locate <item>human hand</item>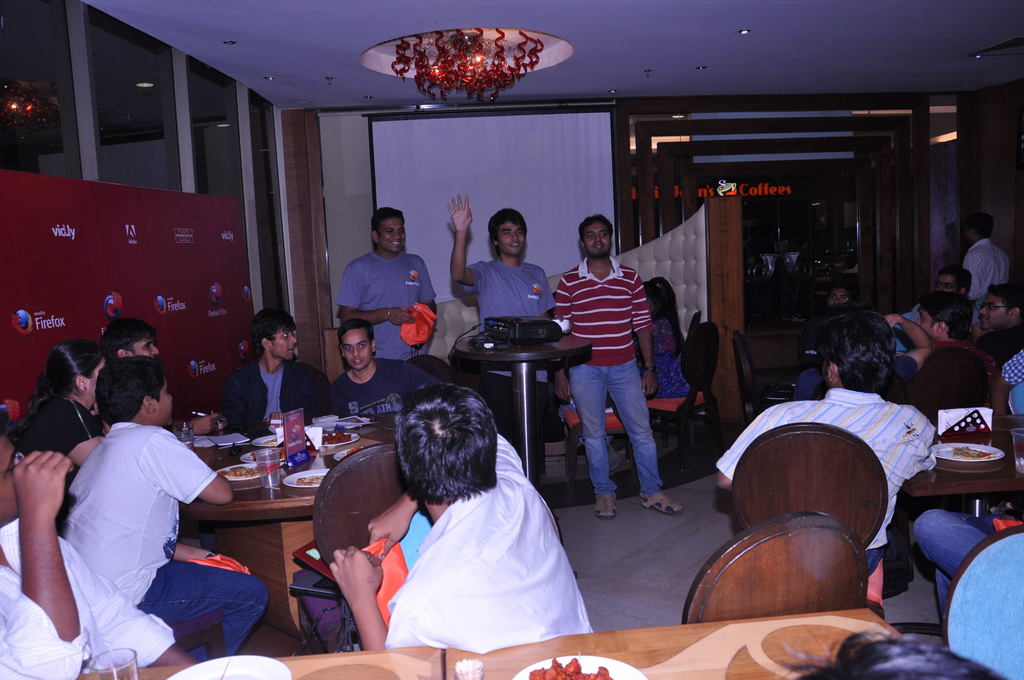
554,371,573,401
